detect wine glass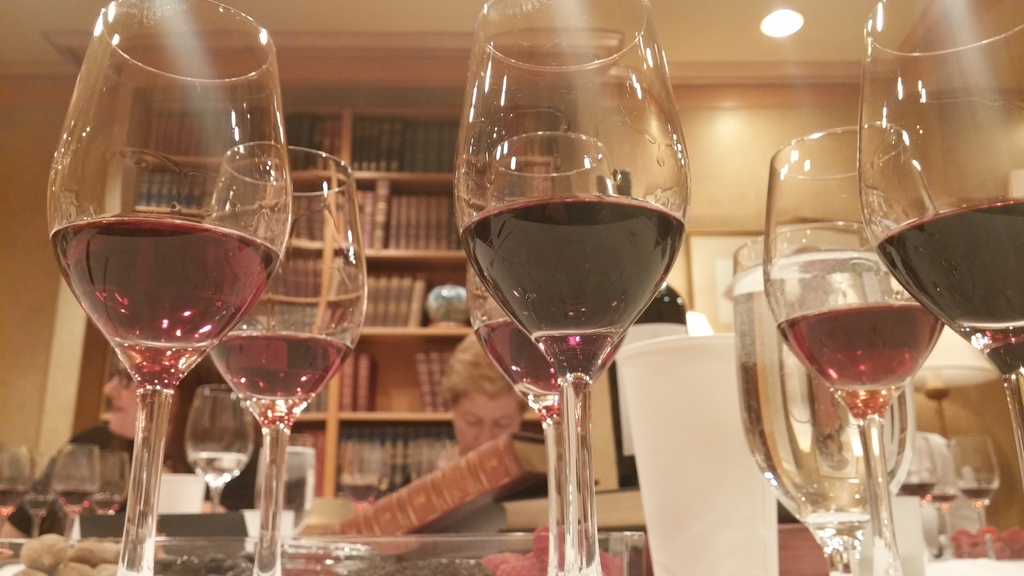
left=54, top=447, right=104, bottom=532
